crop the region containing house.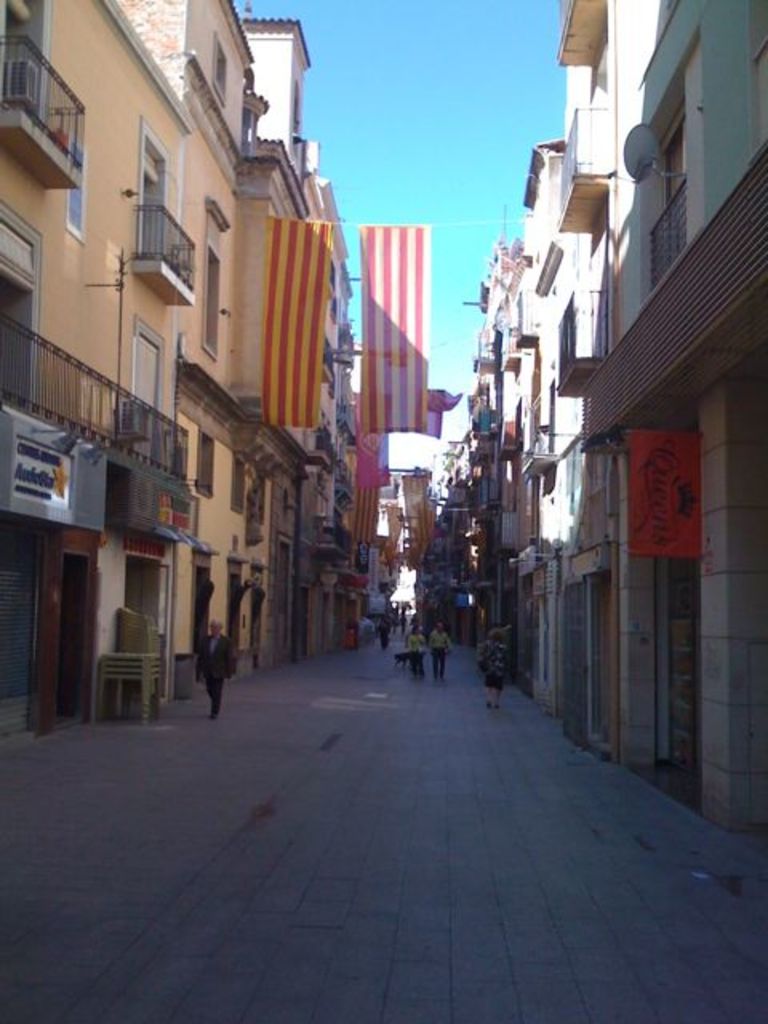
Crop region: select_region(0, 0, 242, 718).
